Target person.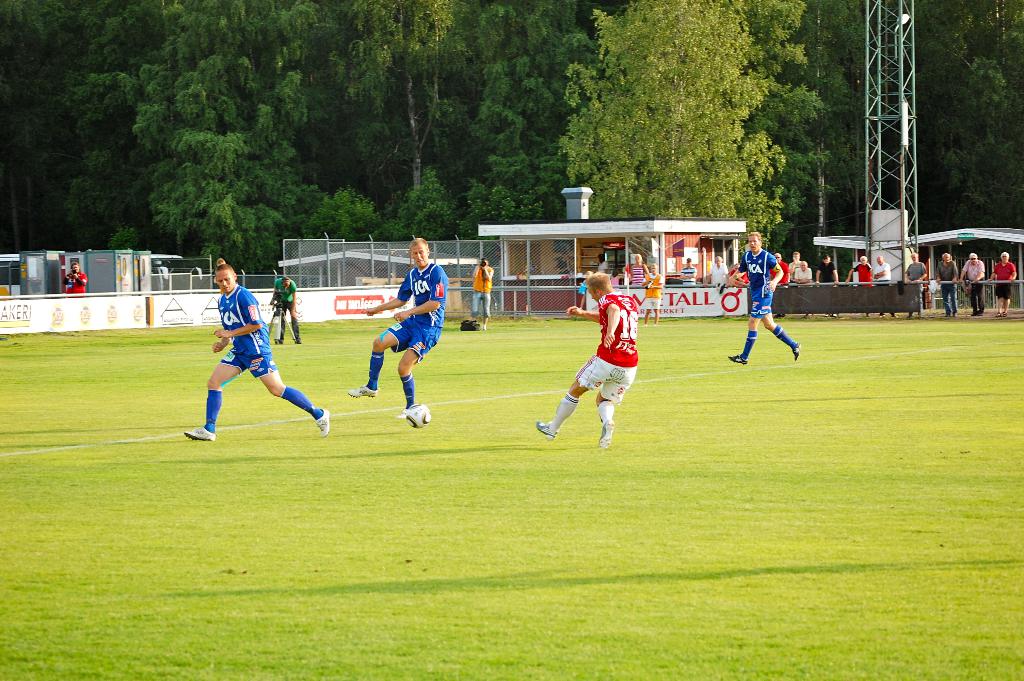
Target region: (x1=774, y1=252, x2=789, y2=285).
